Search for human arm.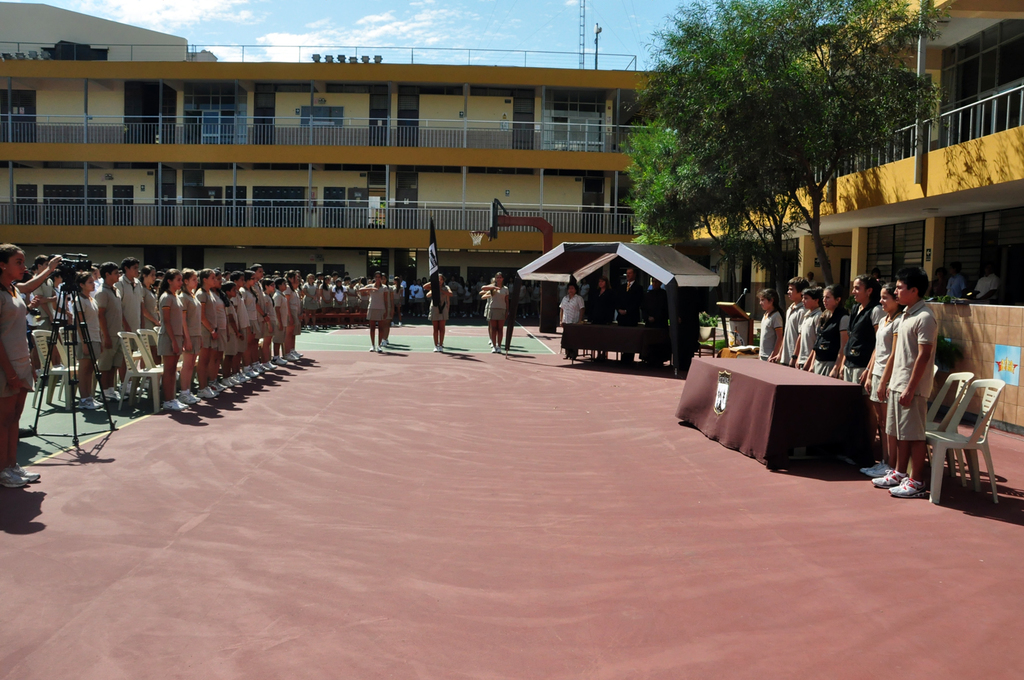
Found at (left=229, top=308, right=241, bottom=339).
